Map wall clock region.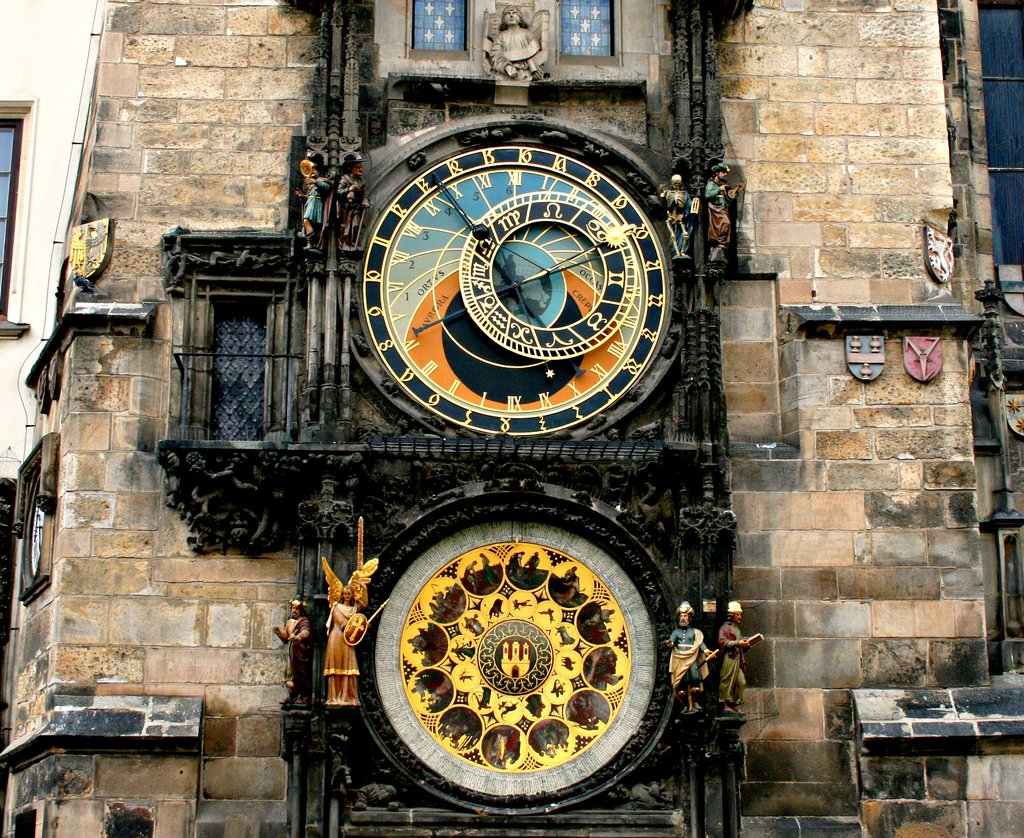
Mapped to <bbox>362, 141, 670, 438</bbox>.
